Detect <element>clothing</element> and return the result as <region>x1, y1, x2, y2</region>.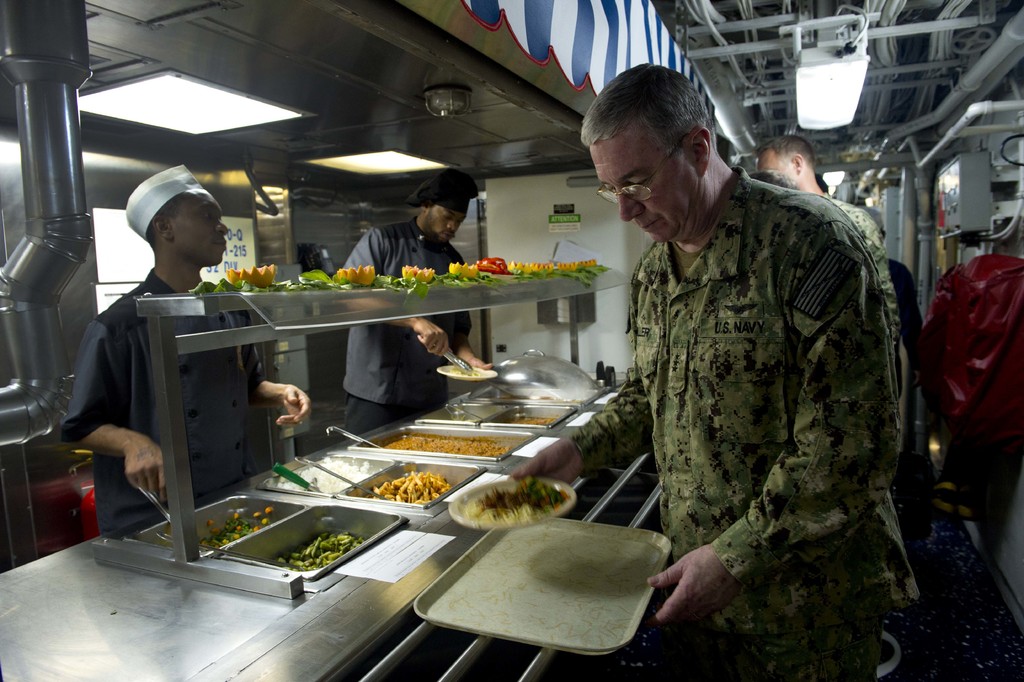
<region>570, 170, 909, 681</region>.
